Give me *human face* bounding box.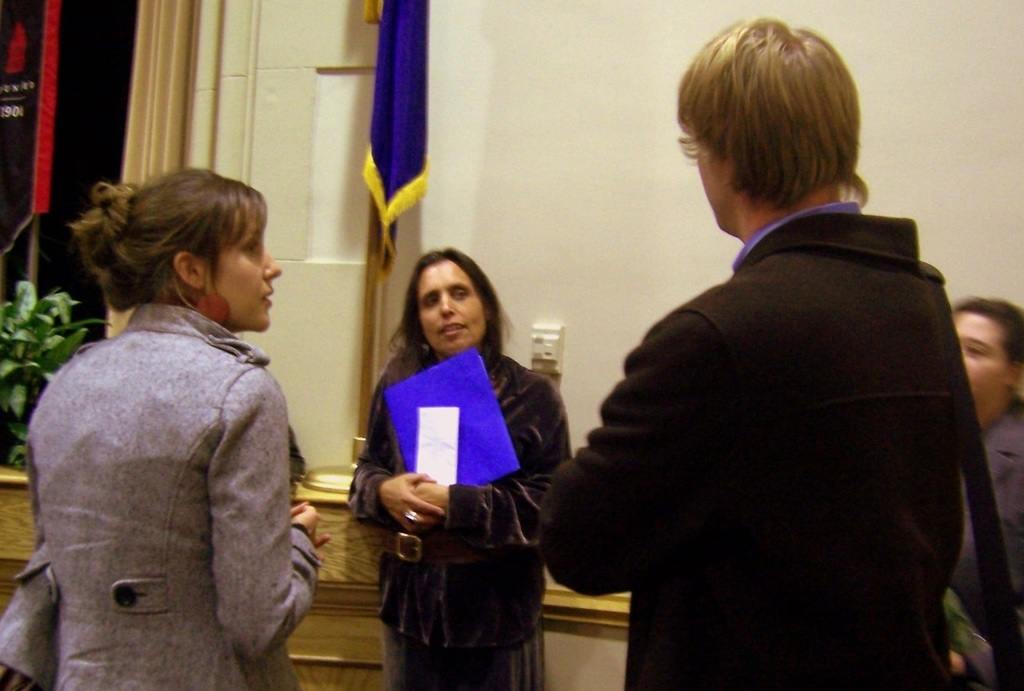
bbox=[206, 217, 277, 330].
